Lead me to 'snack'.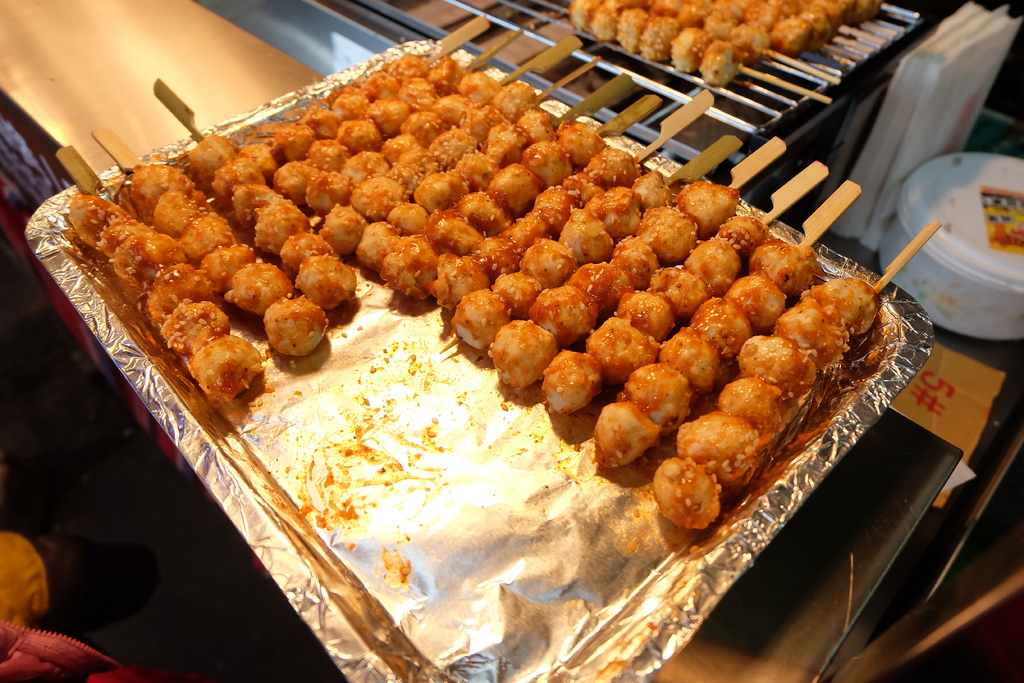
Lead to <region>235, 182, 278, 221</region>.
